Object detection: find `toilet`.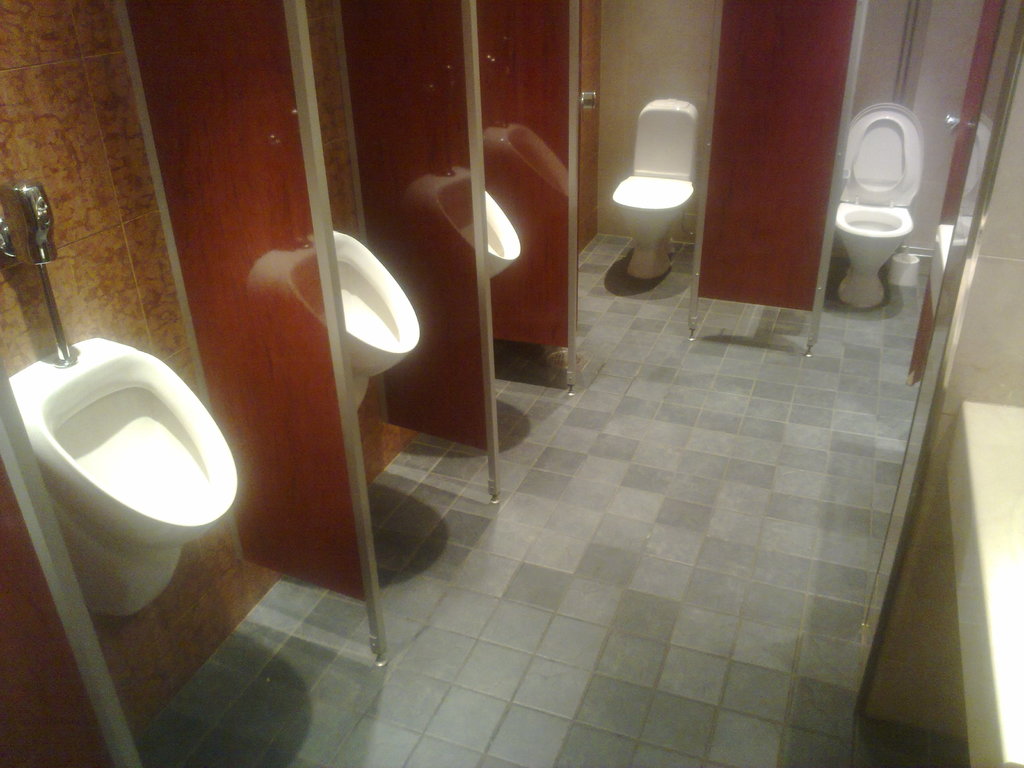
489:120:573:228.
